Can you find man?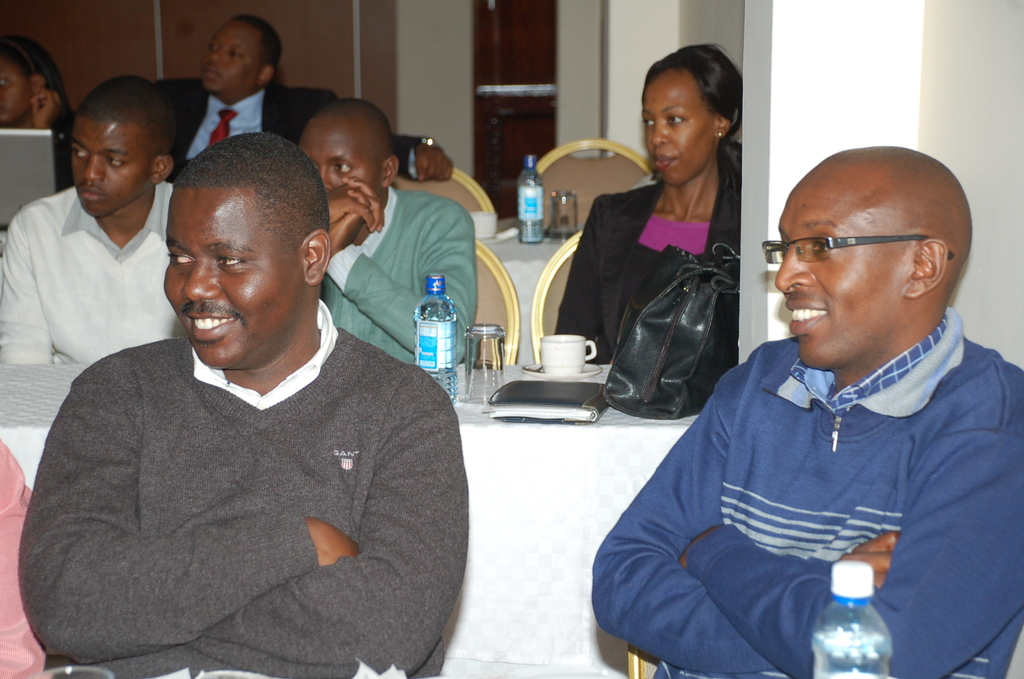
Yes, bounding box: [297,95,486,383].
